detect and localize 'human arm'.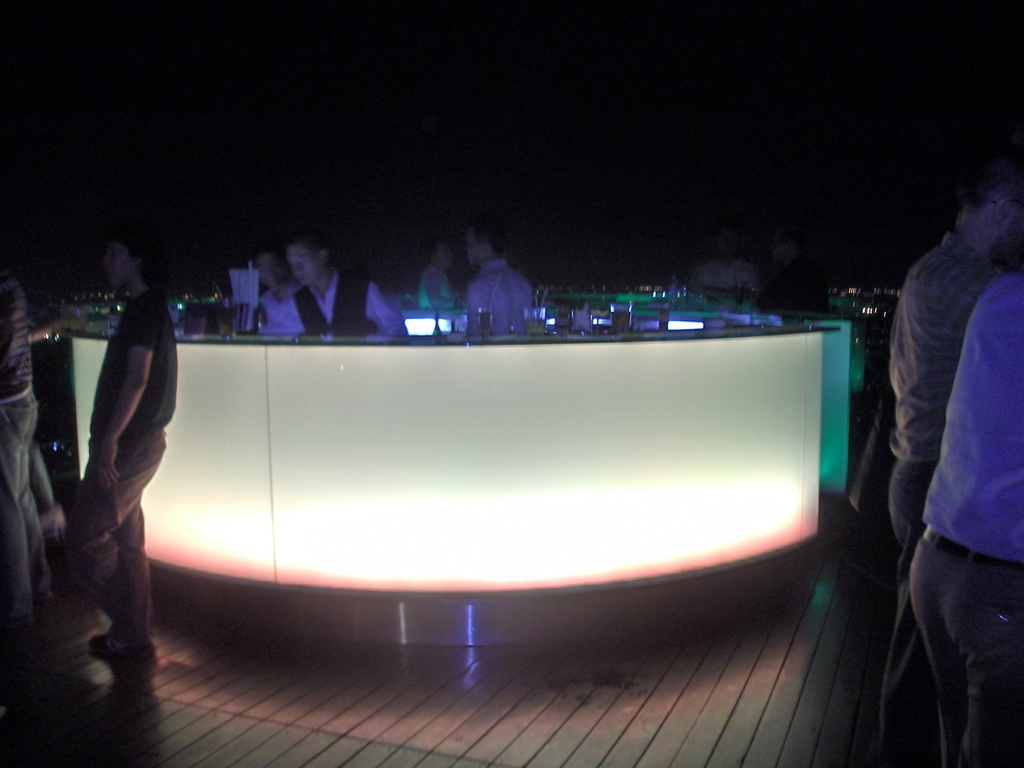
Localized at l=93, t=313, r=148, b=483.
